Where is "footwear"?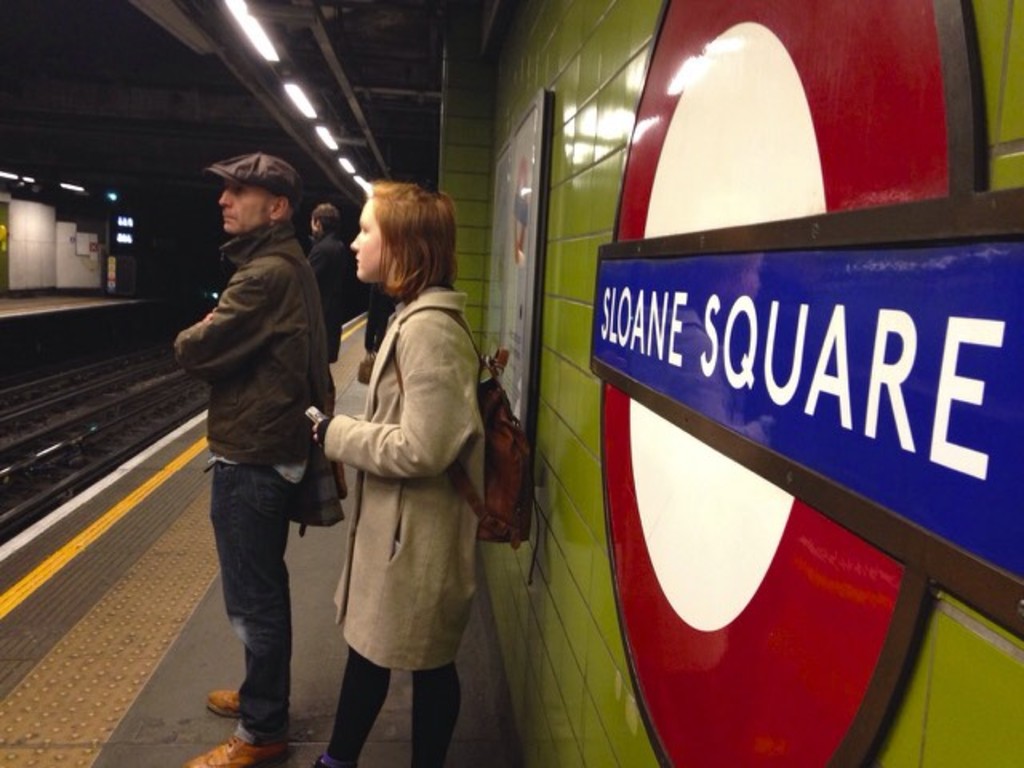
pyautogui.locateOnScreen(309, 763, 333, 766).
